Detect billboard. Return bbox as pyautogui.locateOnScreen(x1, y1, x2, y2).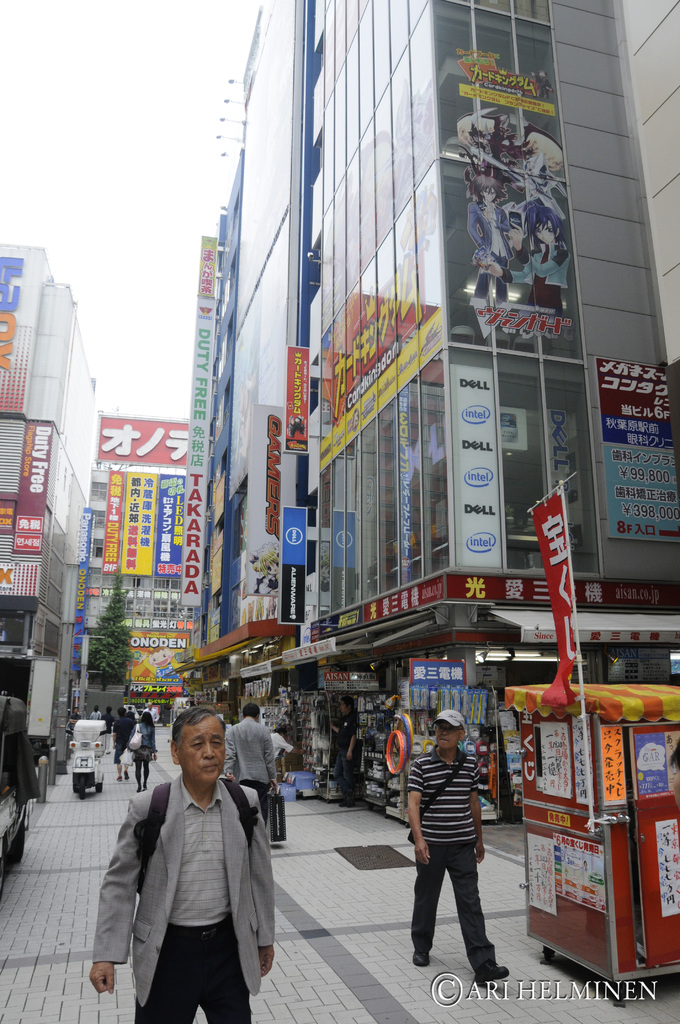
pyautogui.locateOnScreen(276, 509, 323, 619).
